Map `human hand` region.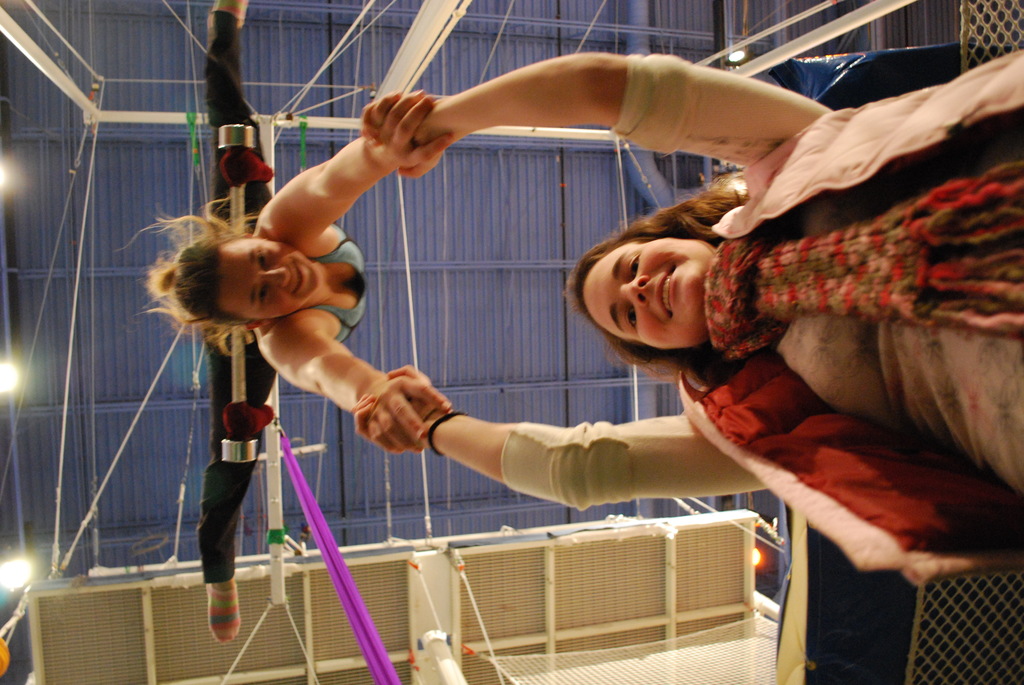
Mapped to (x1=360, y1=83, x2=456, y2=175).
